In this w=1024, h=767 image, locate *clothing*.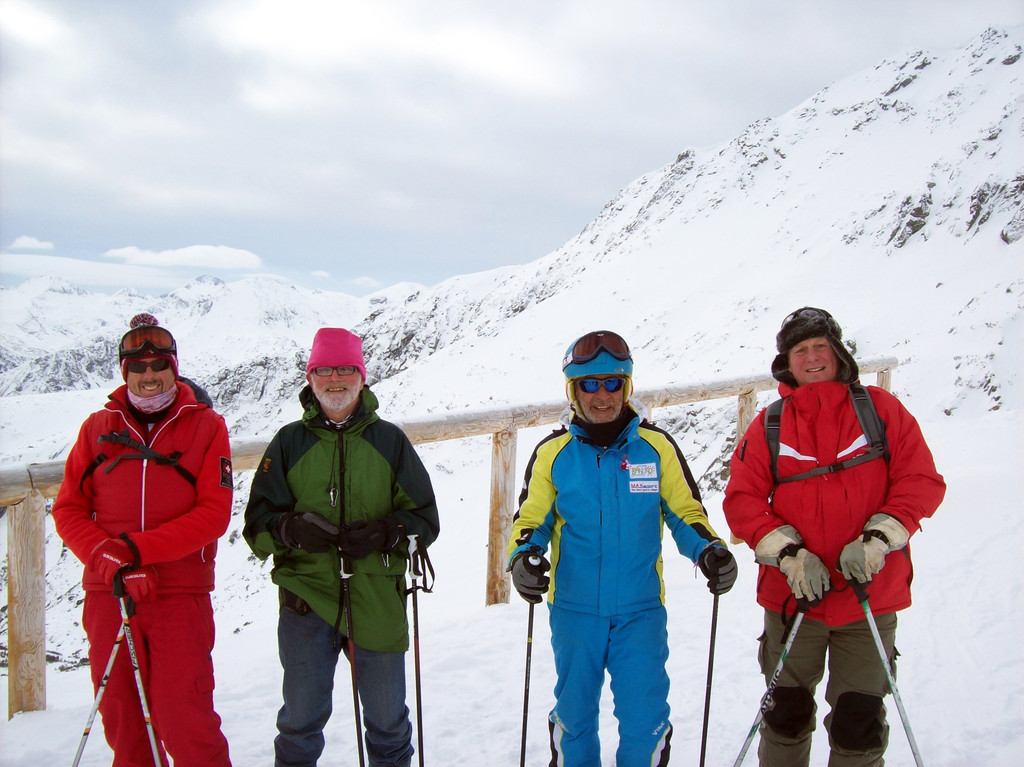
Bounding box: (515, 416, 730, 766).
